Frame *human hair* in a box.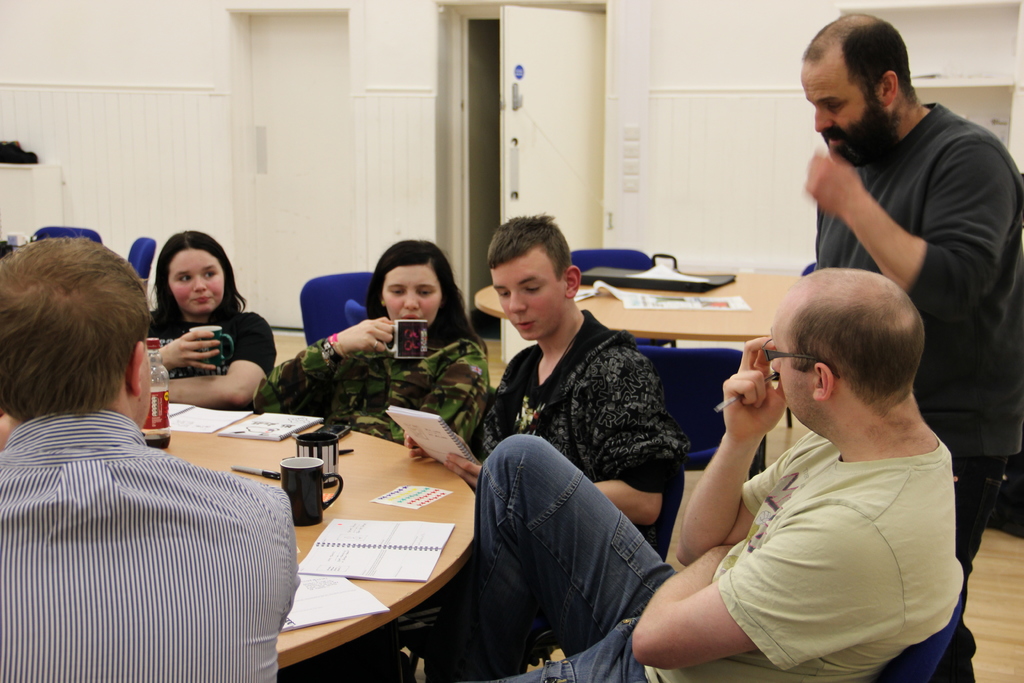
<region>780, 270, 934, 440</region>.
